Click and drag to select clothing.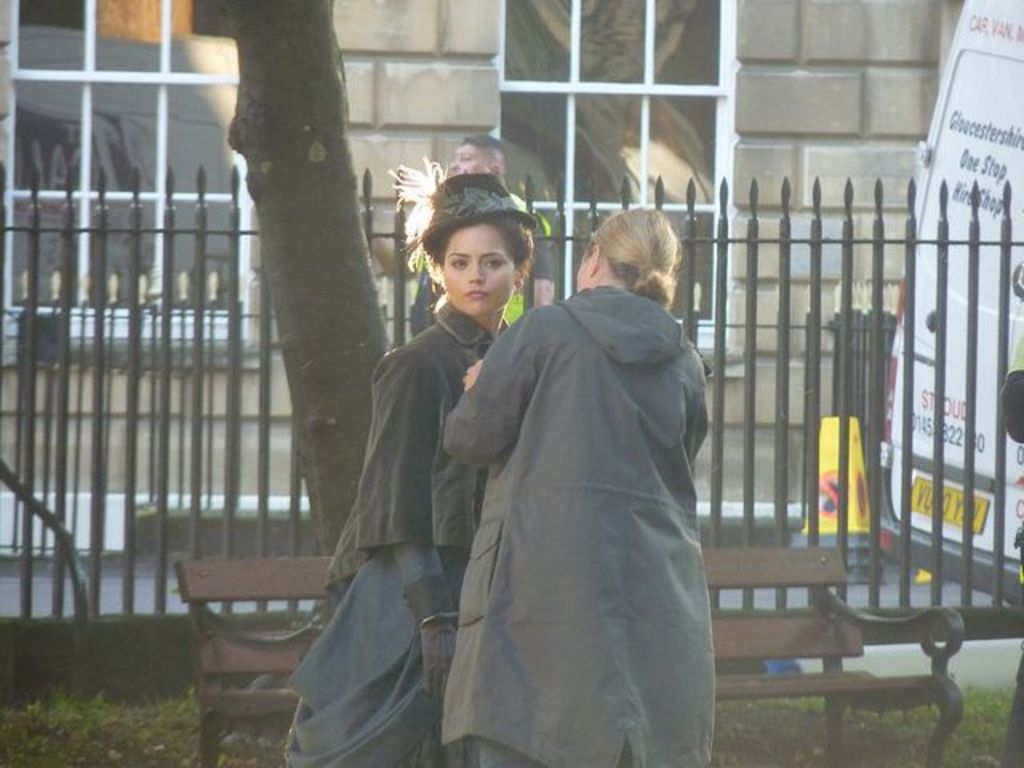
Selection: select_region(282, 288, 498, 766).
